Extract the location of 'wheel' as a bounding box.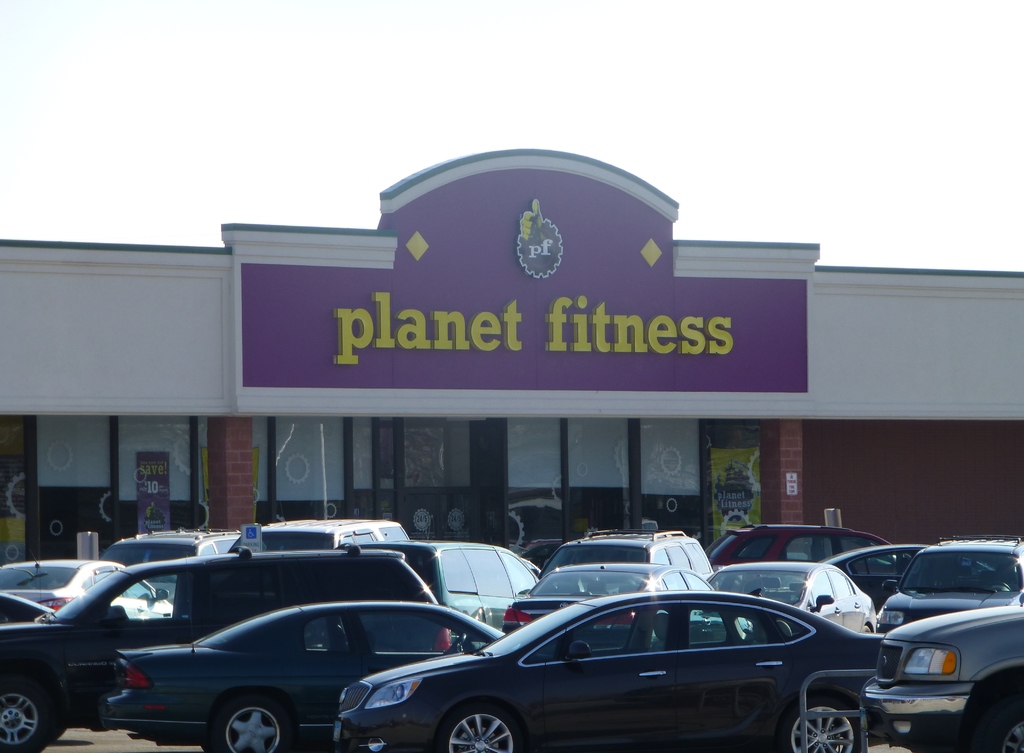
locate(865, 623, 874, 632).
